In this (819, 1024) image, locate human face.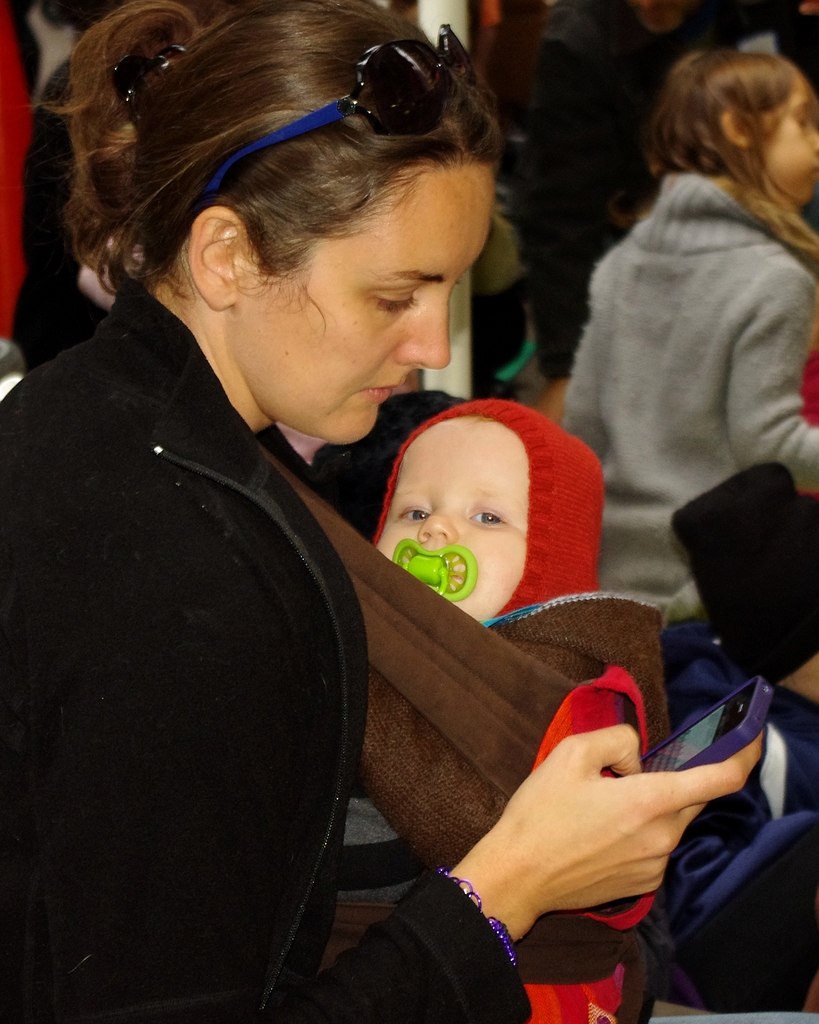
Bounding box: 377:420:528:627.
